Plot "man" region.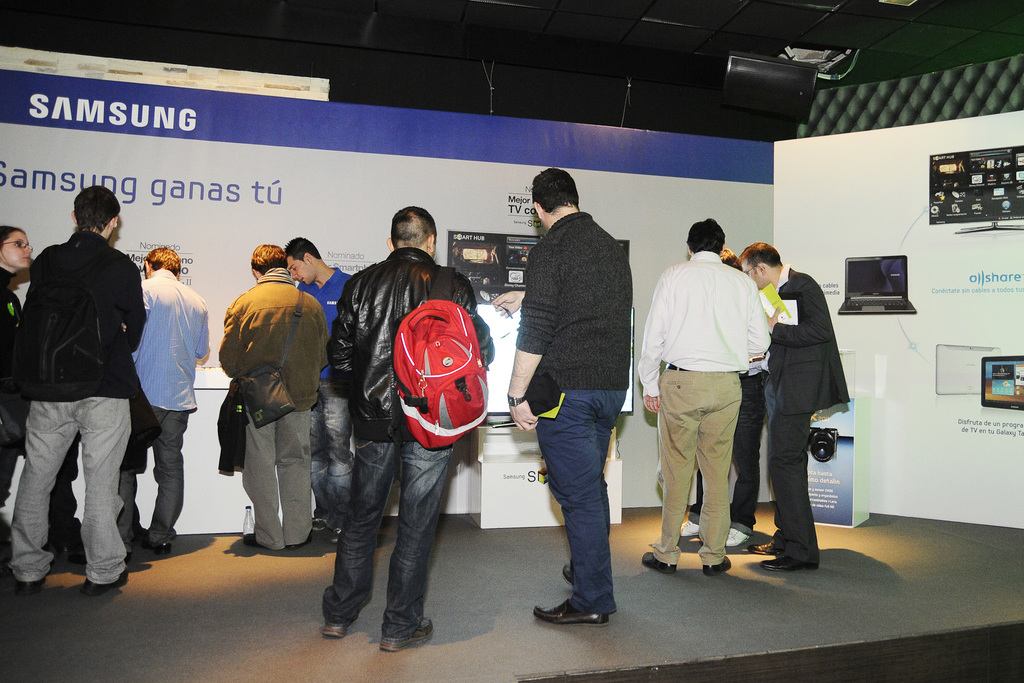
Plotted at [x1=111, y1=247, x2=207, y2=559].
